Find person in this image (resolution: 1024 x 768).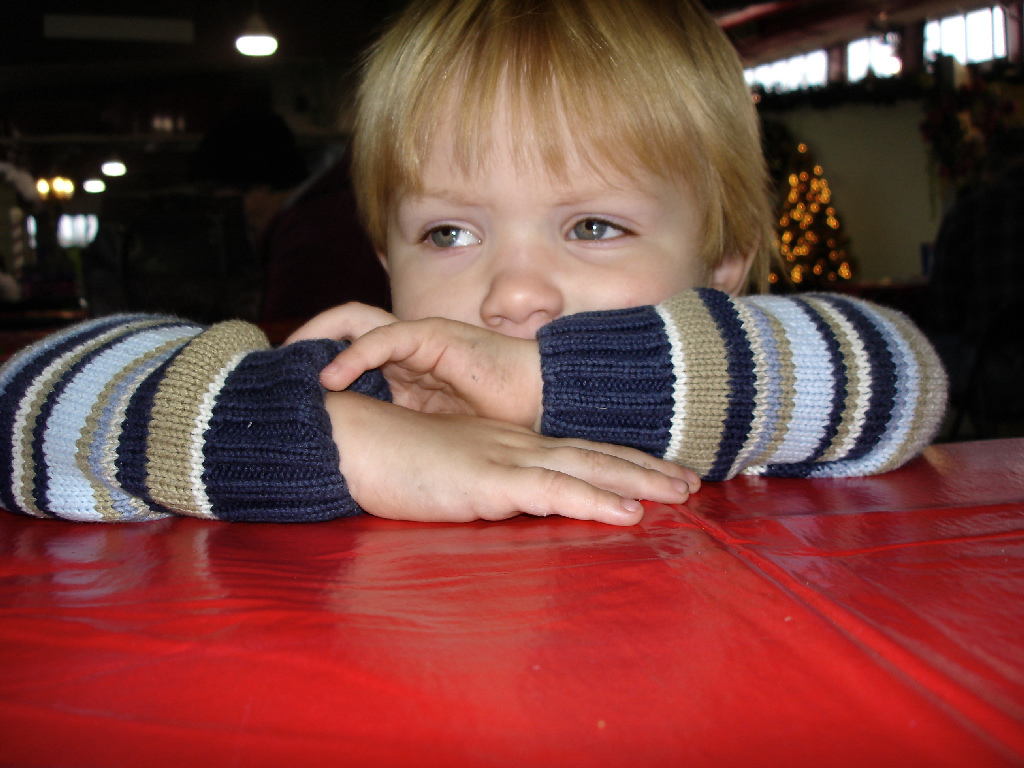
BBox(92, 34, 923, 550).
